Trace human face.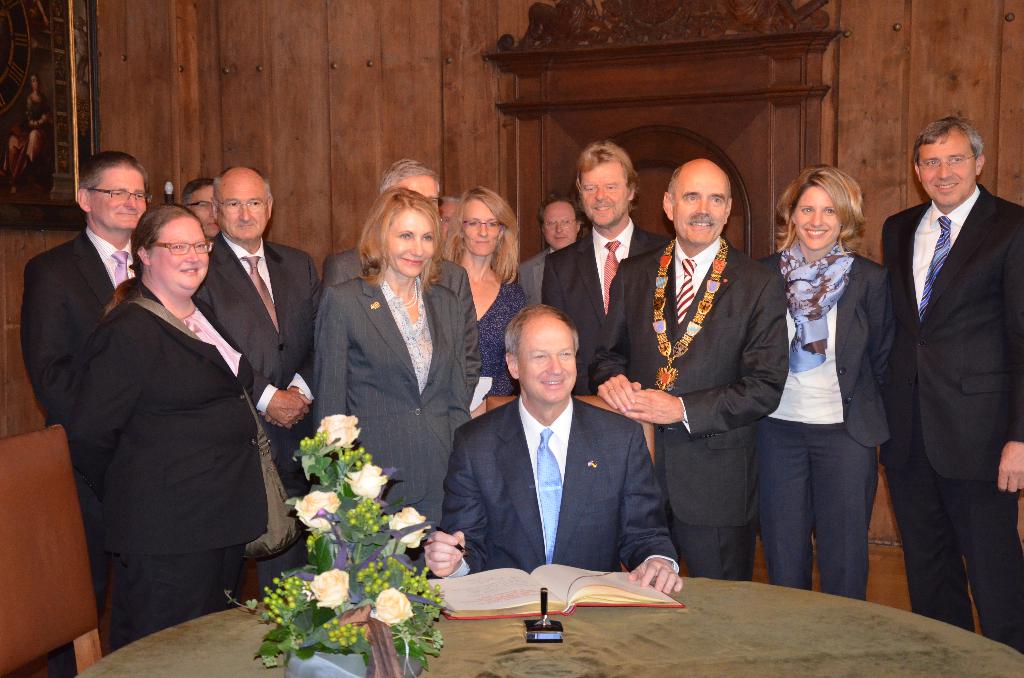
Traced to 399 172 438 214.
